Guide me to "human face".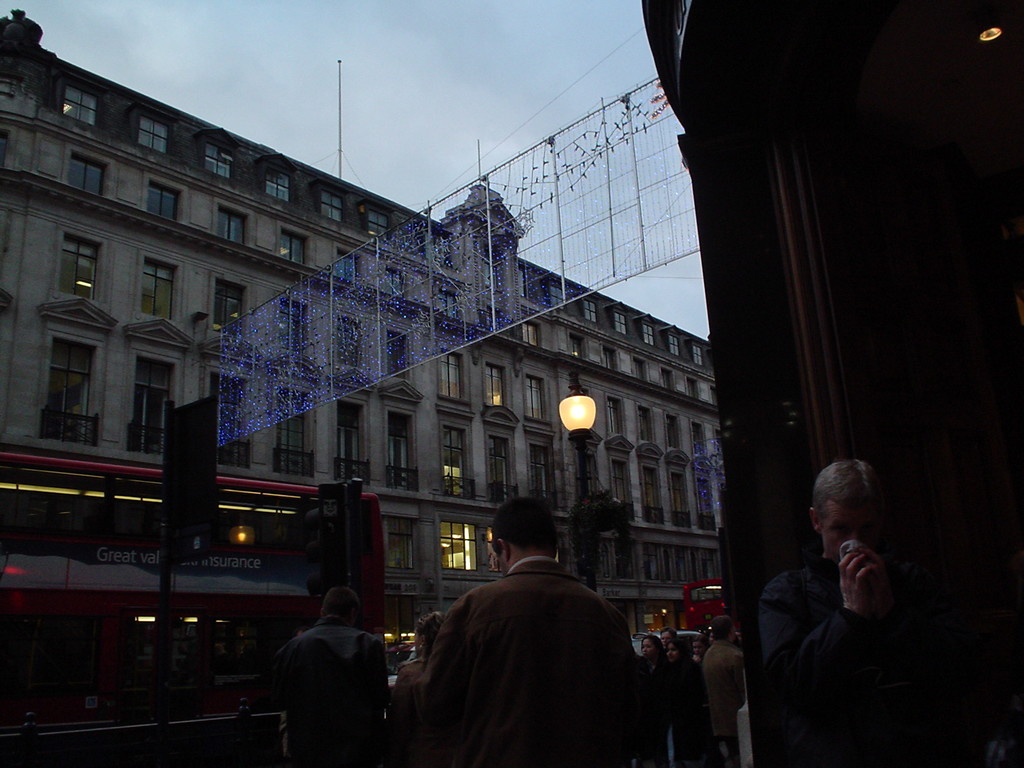
Guidance: <region>412, 627, 418, 652</region>.
